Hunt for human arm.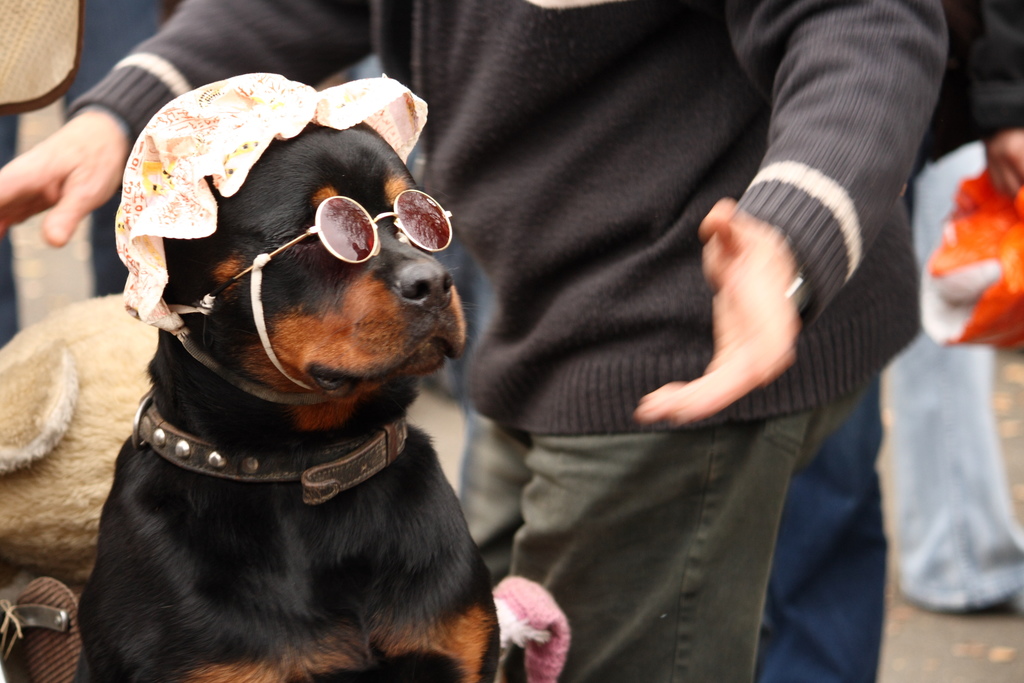
Hunted down at {"left": 0, "top": 0, "right": 376, "bottom": 254}.
